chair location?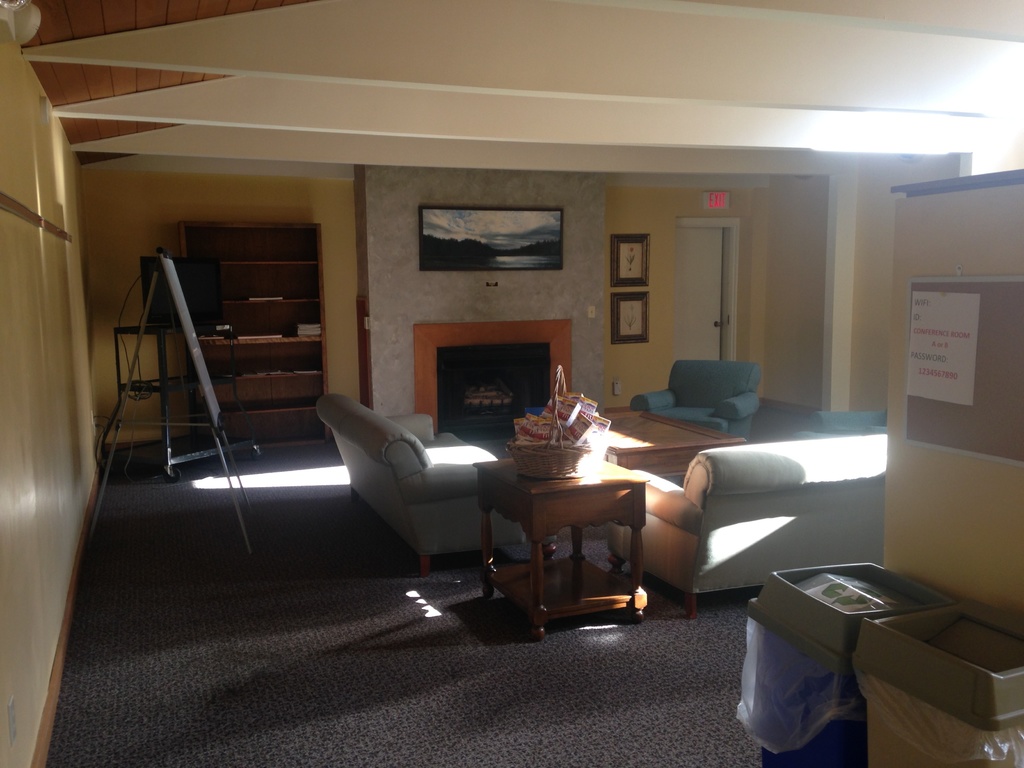
bbox=(626, 358, 763, 442)
